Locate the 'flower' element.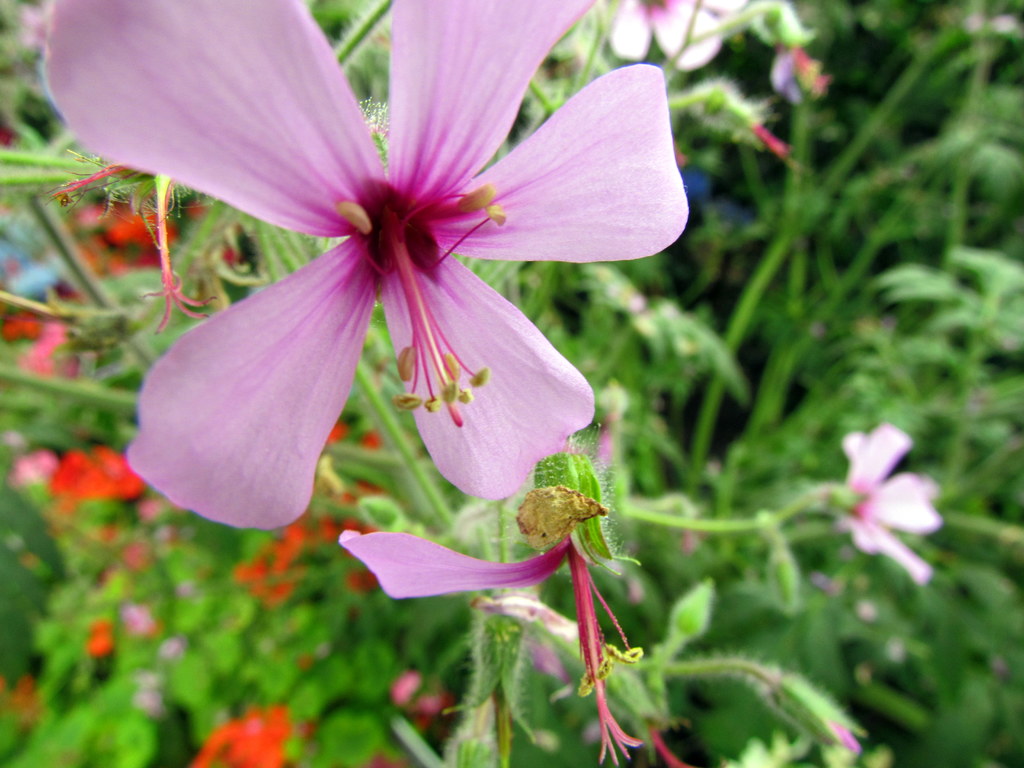
Element bbox: bbox(840, 422, 942, 582).
